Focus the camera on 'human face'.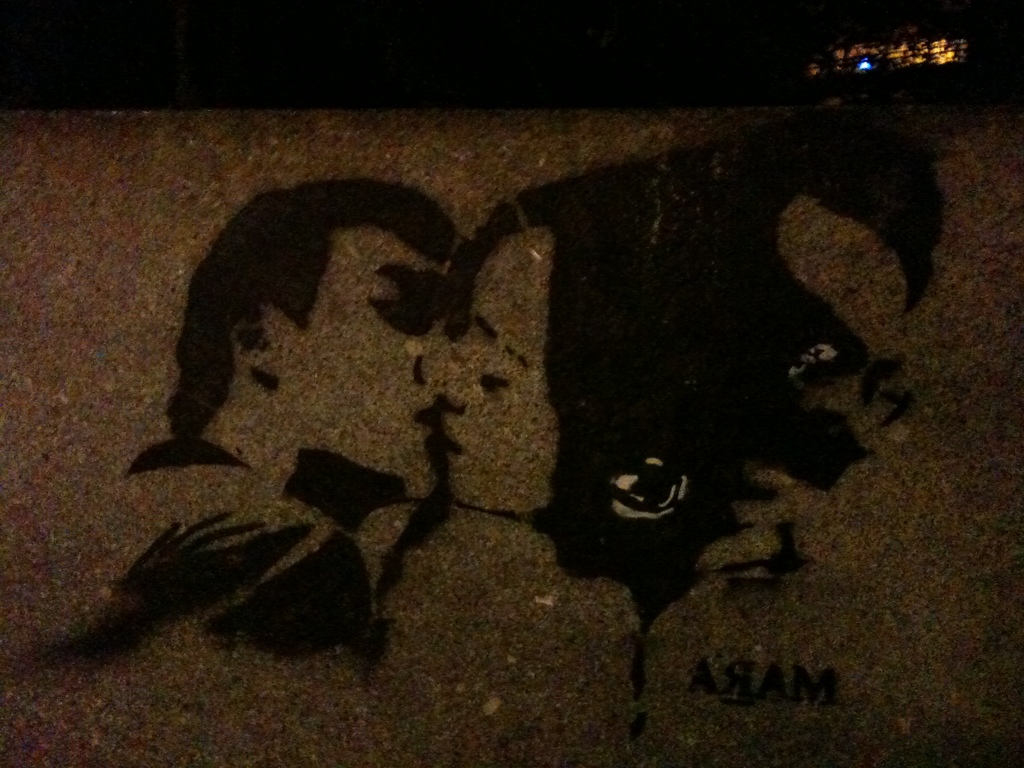
Focus region: 439:225:557:520.
